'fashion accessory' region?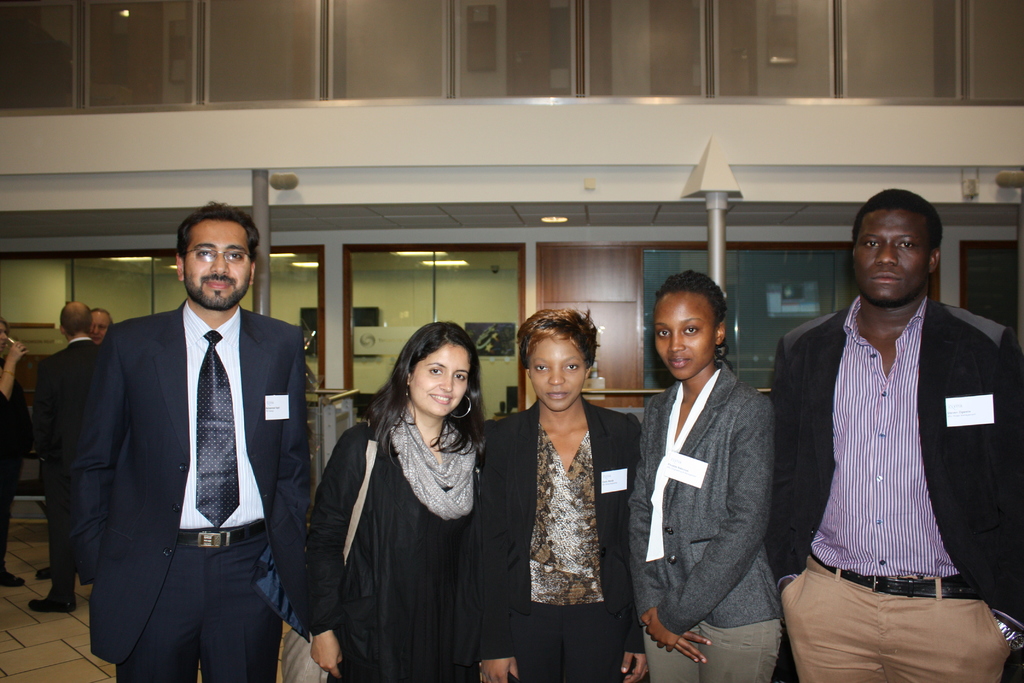
bbox=[35, 565, 50, 580]
